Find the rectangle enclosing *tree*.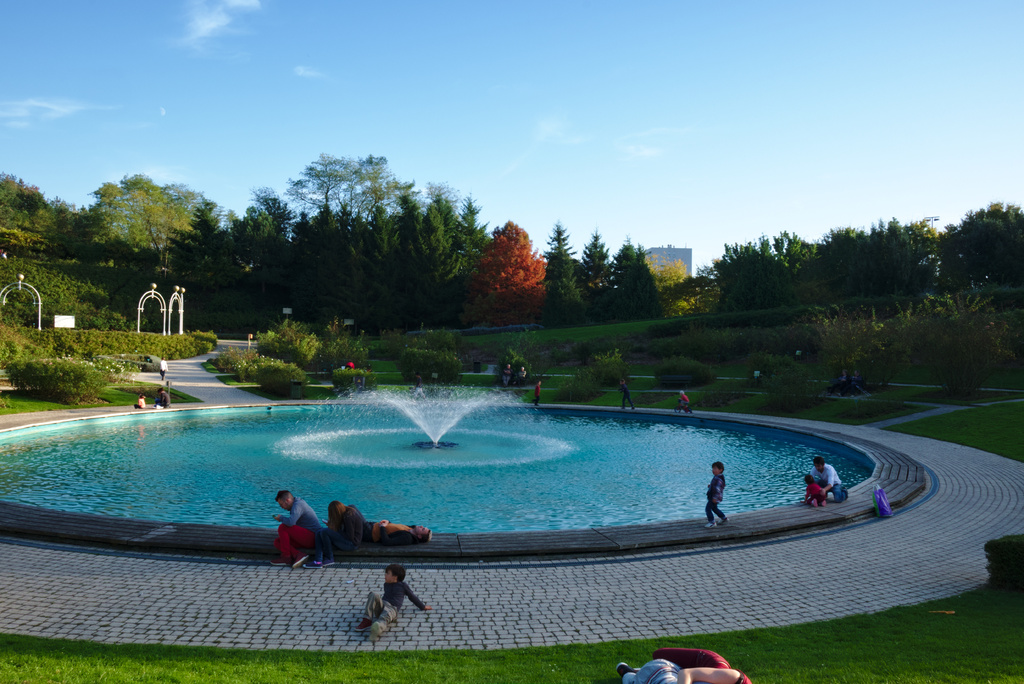
(424,181,458,199).
